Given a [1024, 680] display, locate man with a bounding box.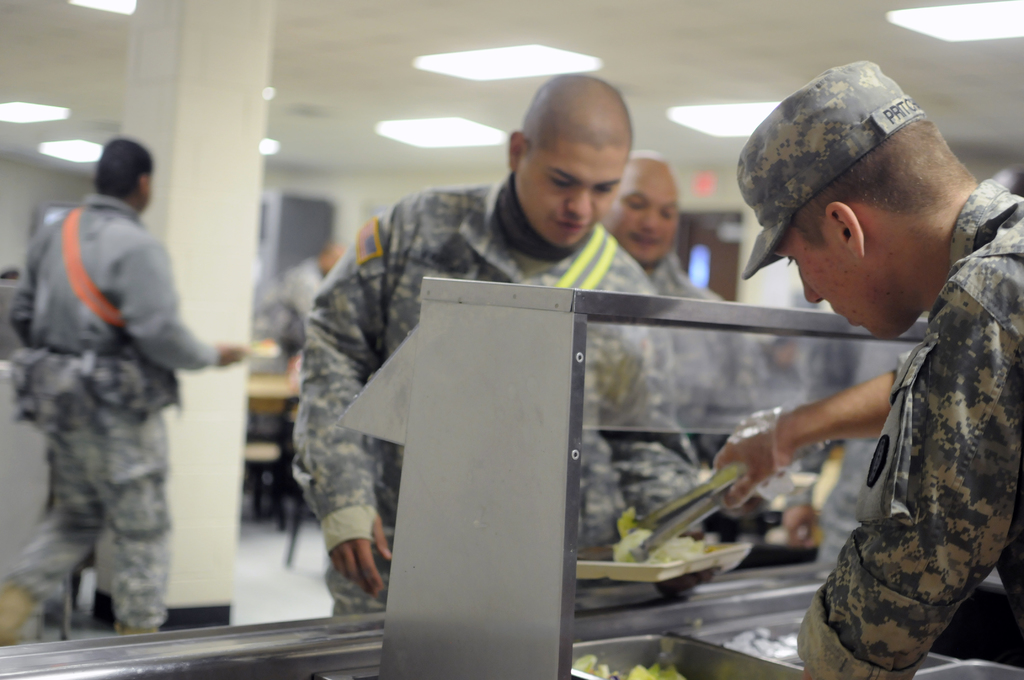
Located: [x1=291, y1=72, x2=657, y2=617].
